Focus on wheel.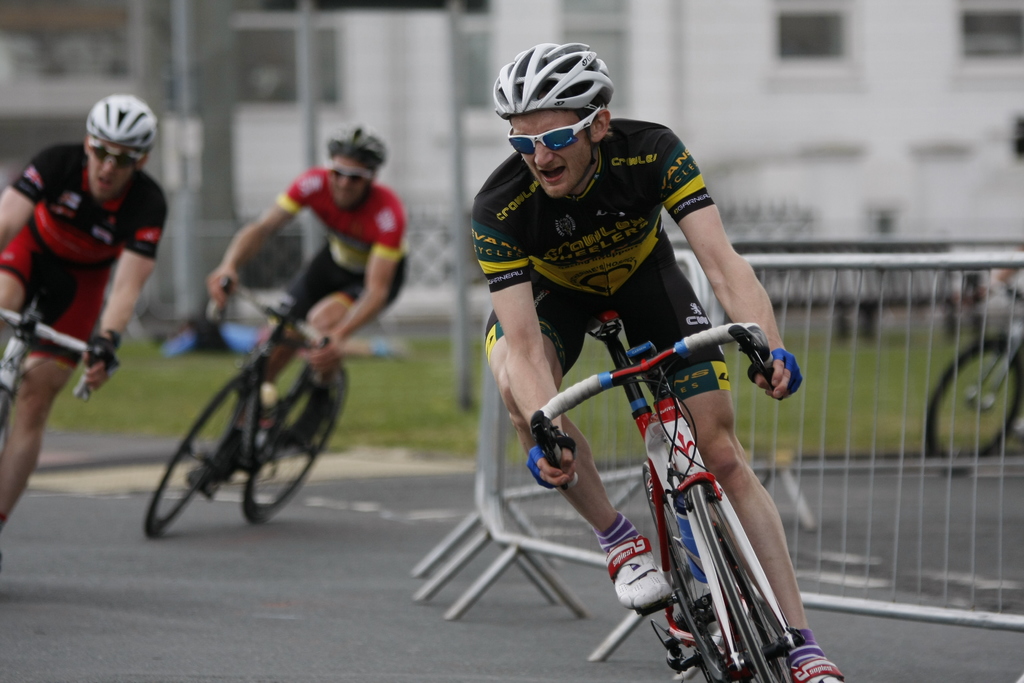
Focused at crop(243, 361, 346, 527).
